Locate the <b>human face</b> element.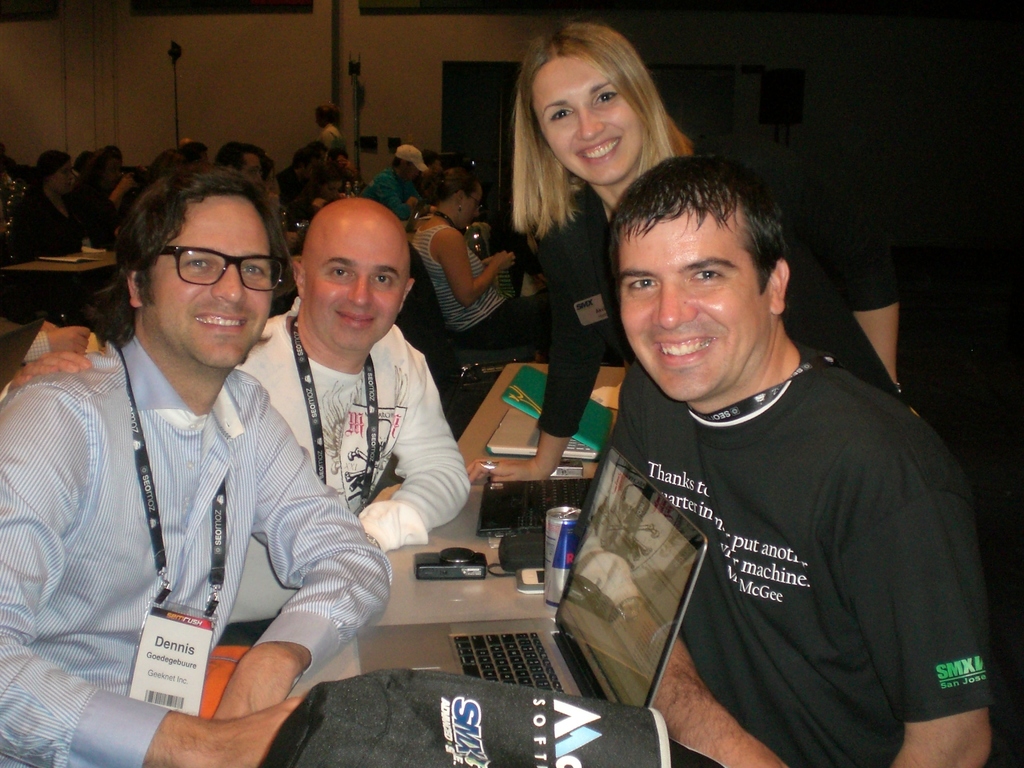
Element bbox: 465,182,485,225.
